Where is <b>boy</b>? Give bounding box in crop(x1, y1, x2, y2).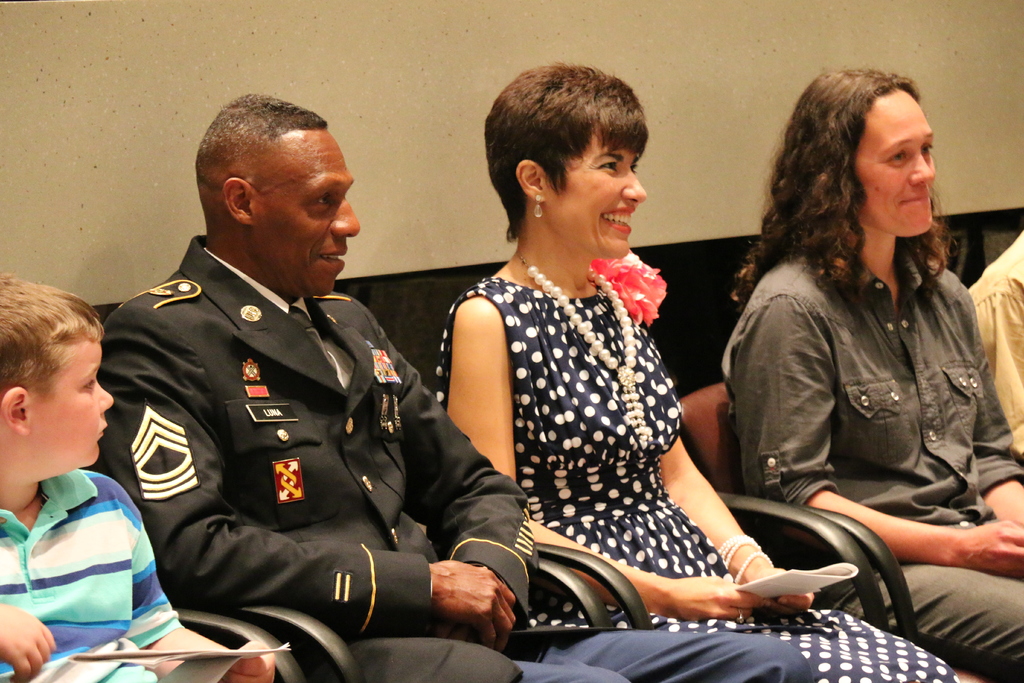
crop(0, 266, 274, 682).
